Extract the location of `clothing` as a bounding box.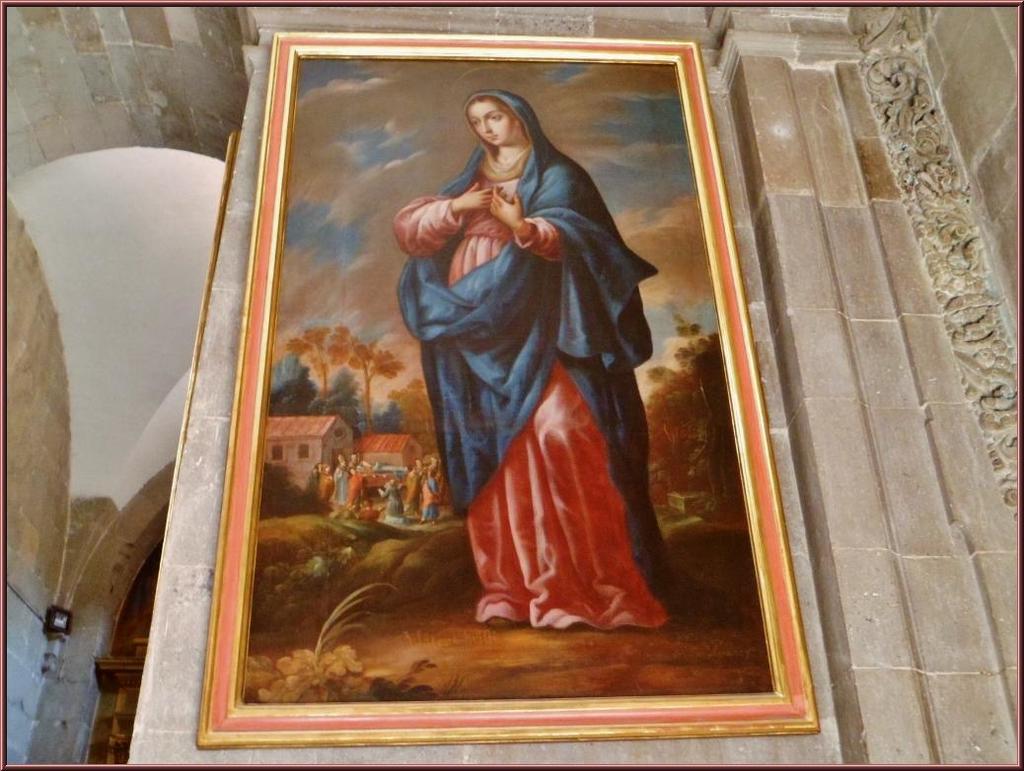
345:470:363:505.
